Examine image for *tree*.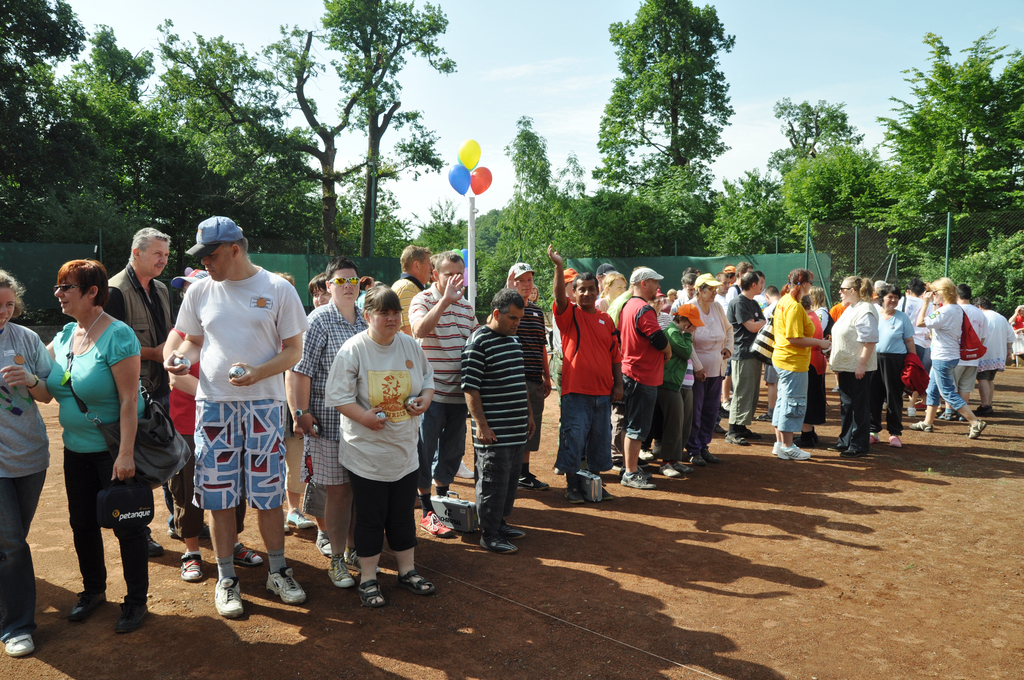
Examination result: crop(320, 0, 456, 259).
